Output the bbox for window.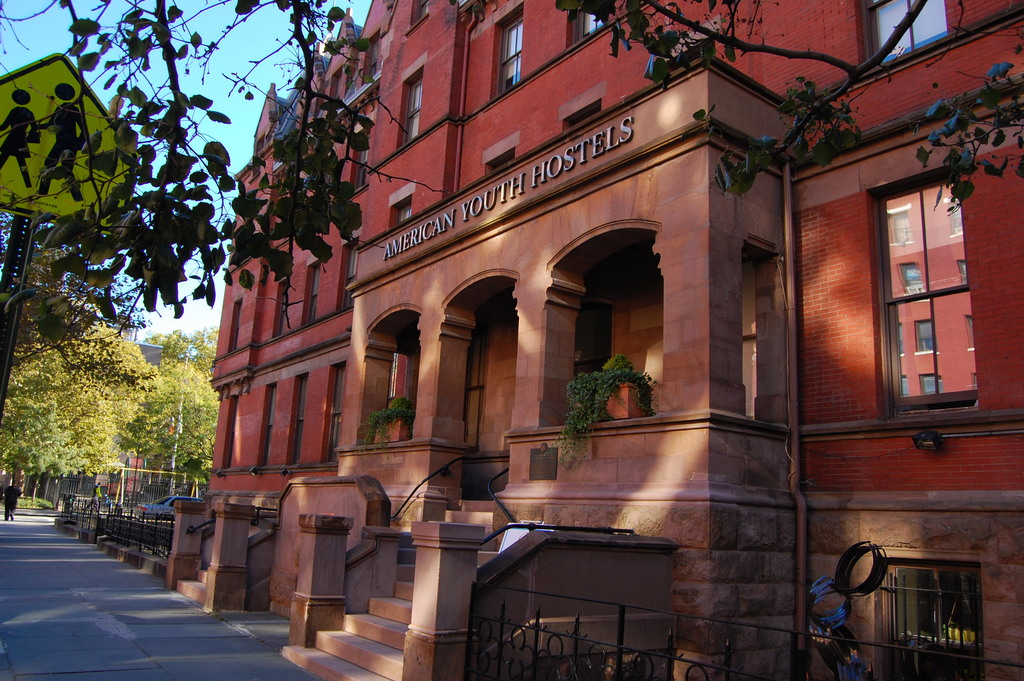
{"x1": 291, "y1": 379, "x2": 308, "y2": 466}.
